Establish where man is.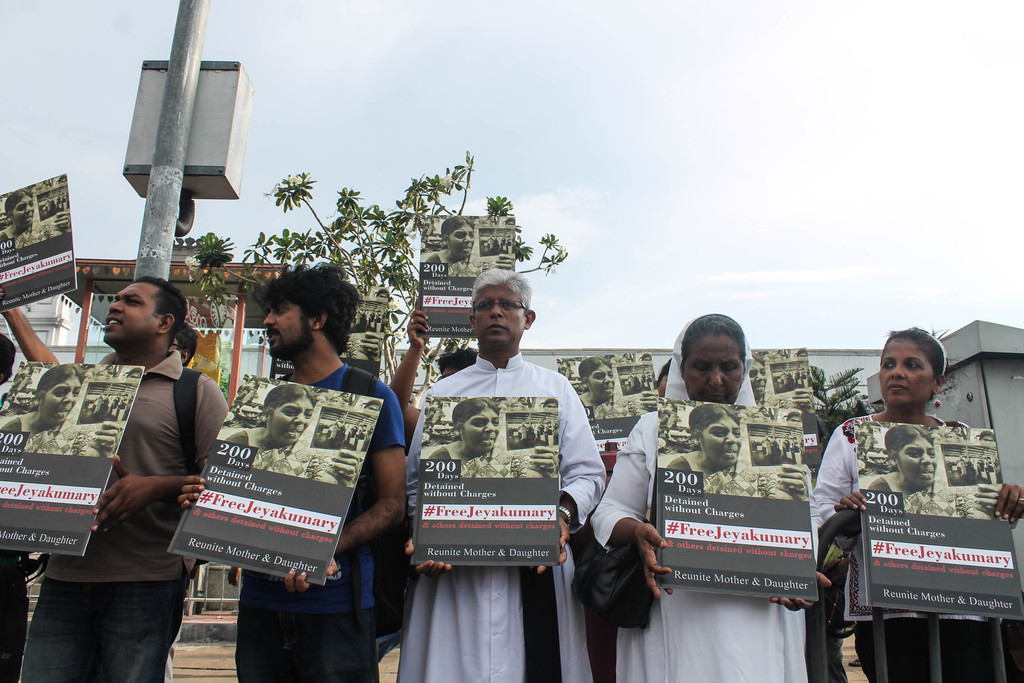
Established at 0,331,28,682.
